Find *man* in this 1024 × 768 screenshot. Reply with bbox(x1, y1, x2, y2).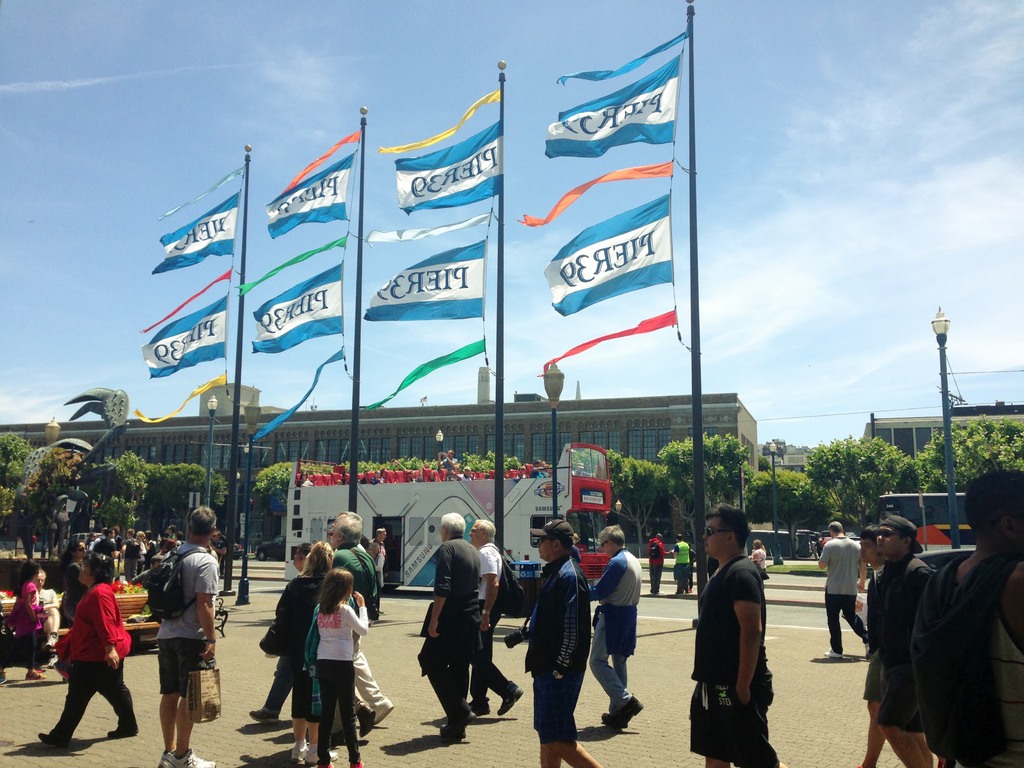
bbox(30, 564, 60, 649).
